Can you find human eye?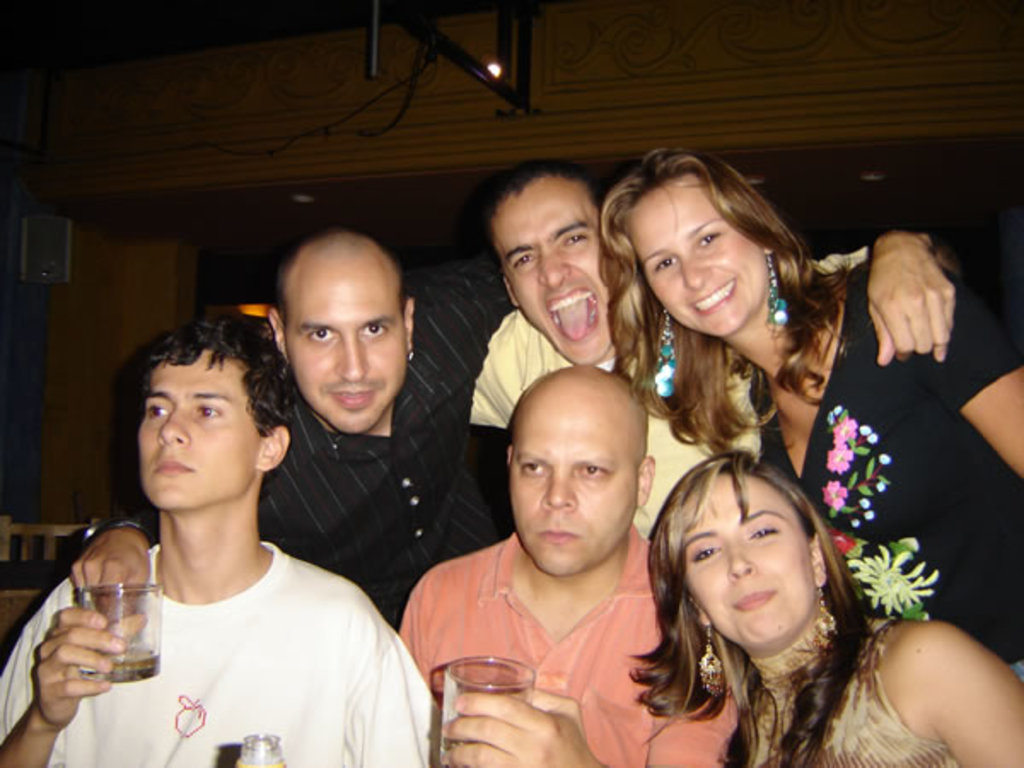
Yes, bounding box: {"x1": 688, "y1": 544, "x2": 724, "y2": 565}.
